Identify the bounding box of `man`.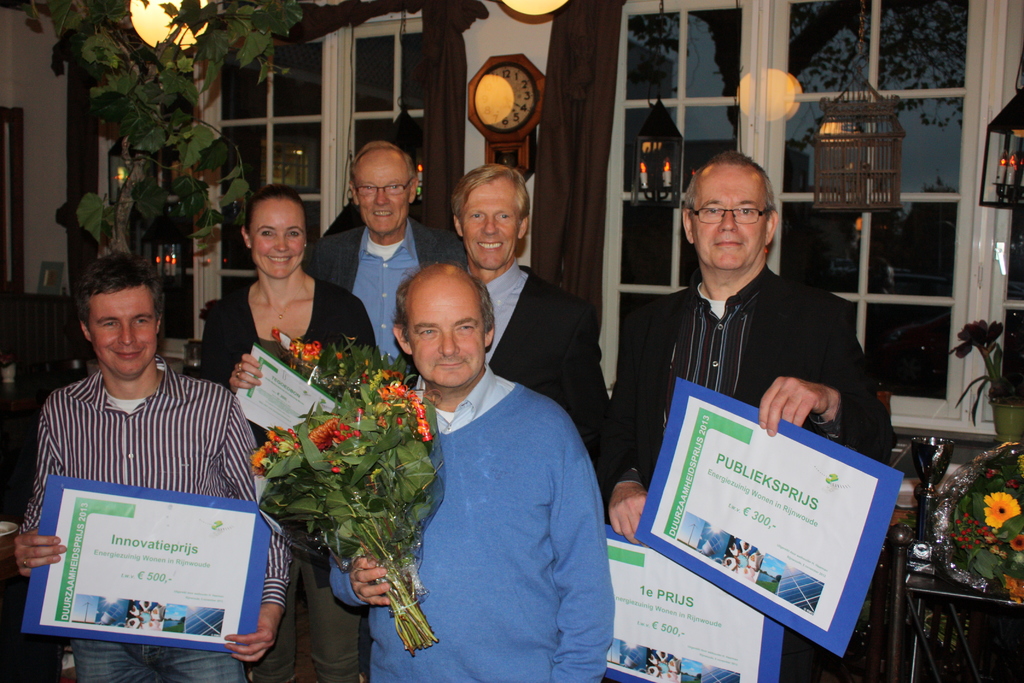
605,150,903,682.
